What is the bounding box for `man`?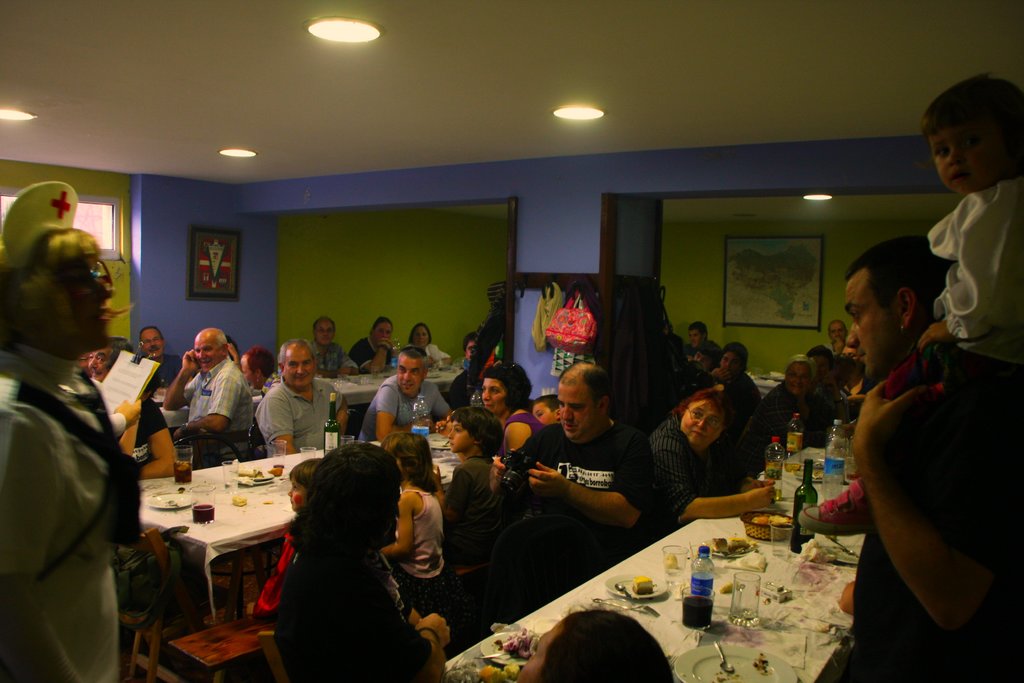
{"x1": 352, "y1": 336, "x2": 452, "y2": 451}.
